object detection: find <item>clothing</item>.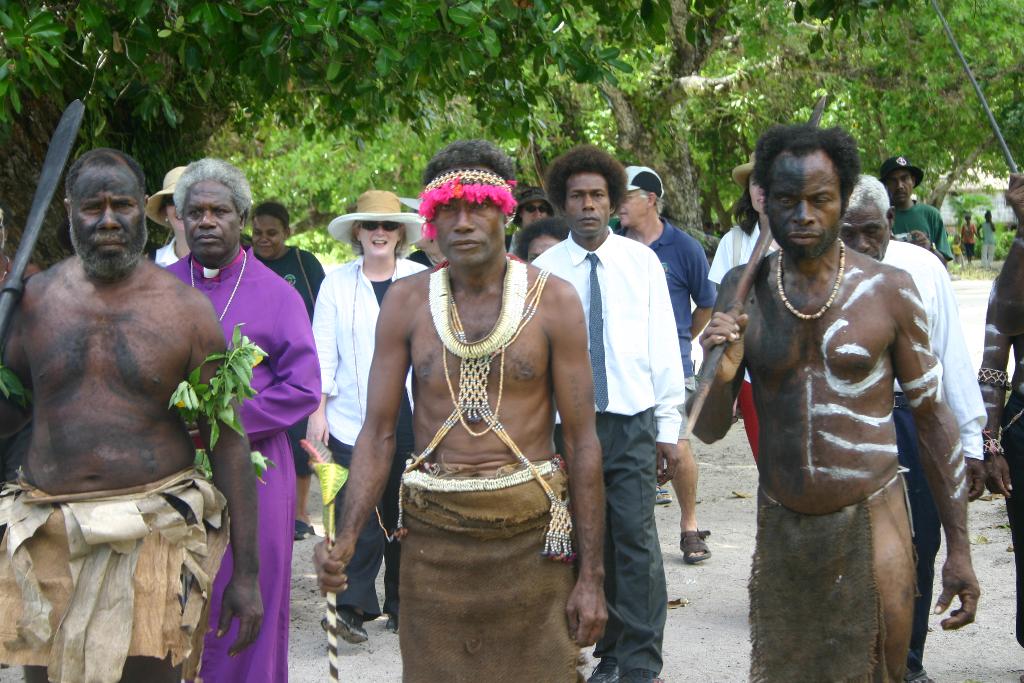
531/222/694/678.
